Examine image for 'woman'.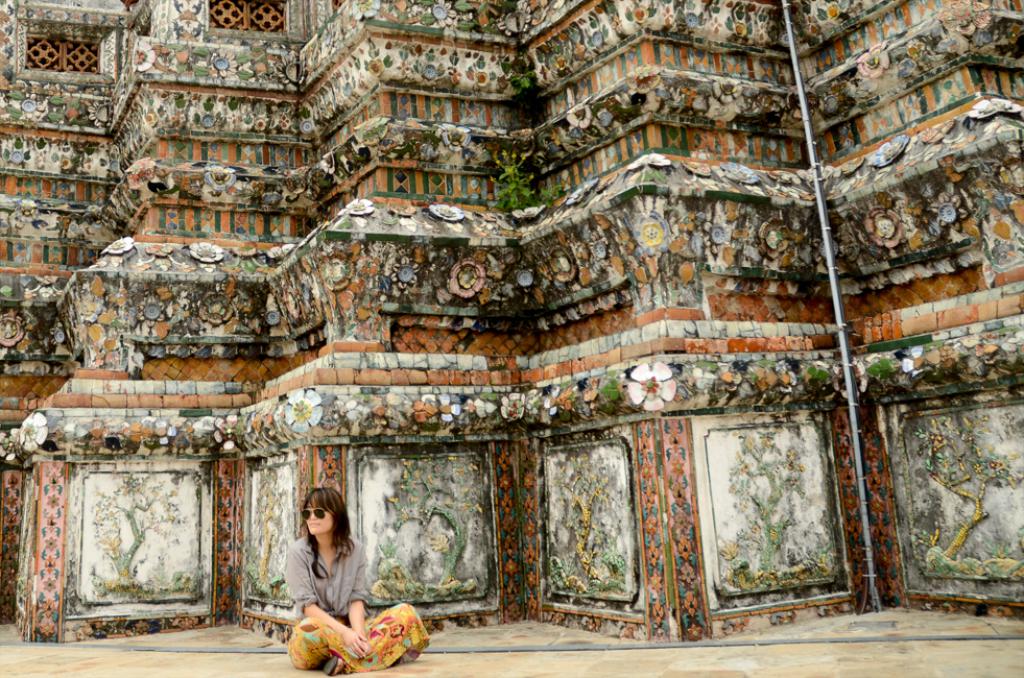
Examination result: (286,486,430,677).
